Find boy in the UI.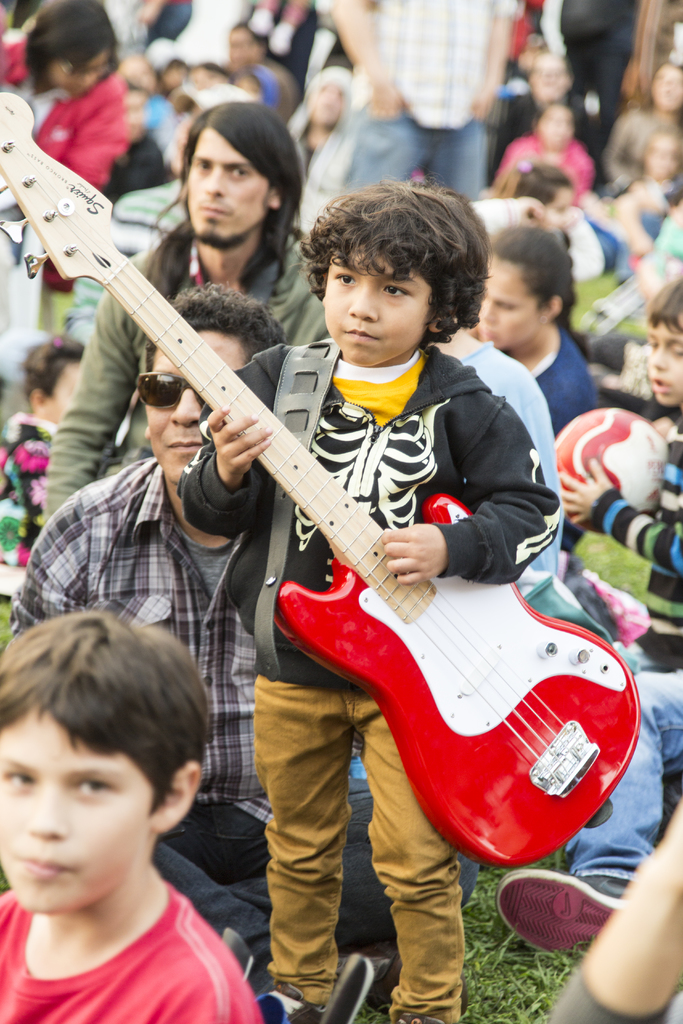
UI element at (497,276,682,946).
